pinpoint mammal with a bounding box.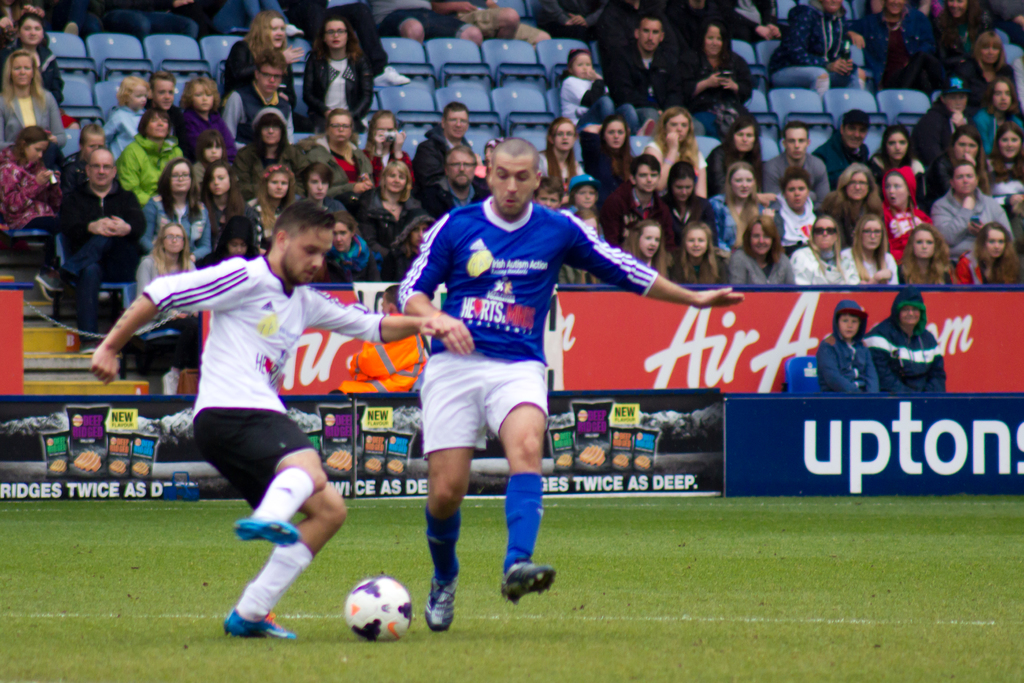
box(712, 115, 765, 194).
